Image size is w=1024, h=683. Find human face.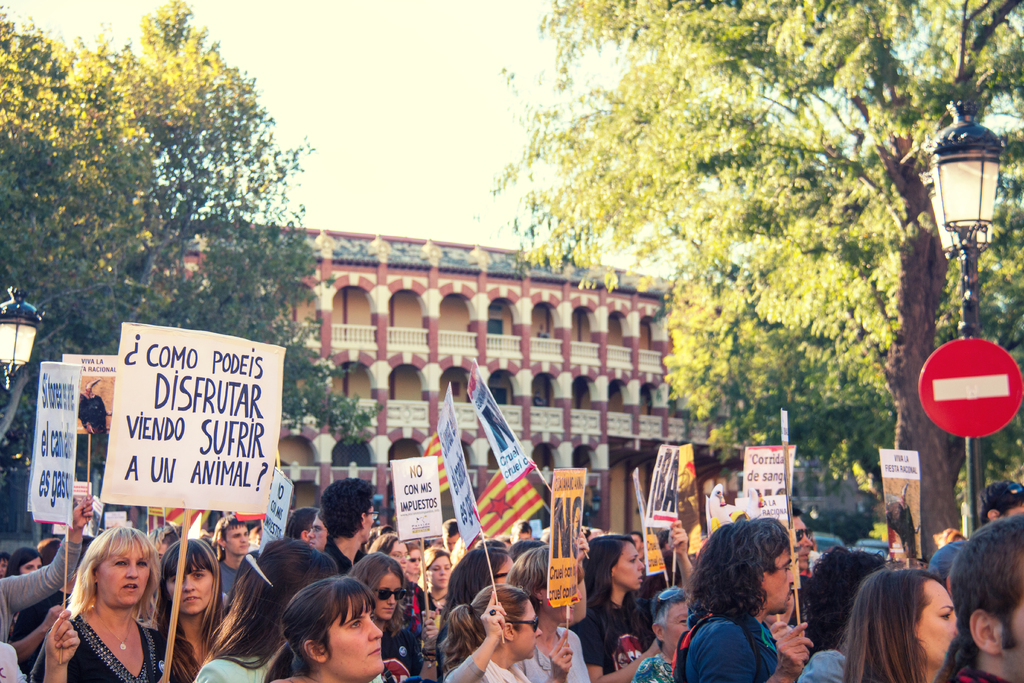
bbox=[165, 550, 216, 613].
